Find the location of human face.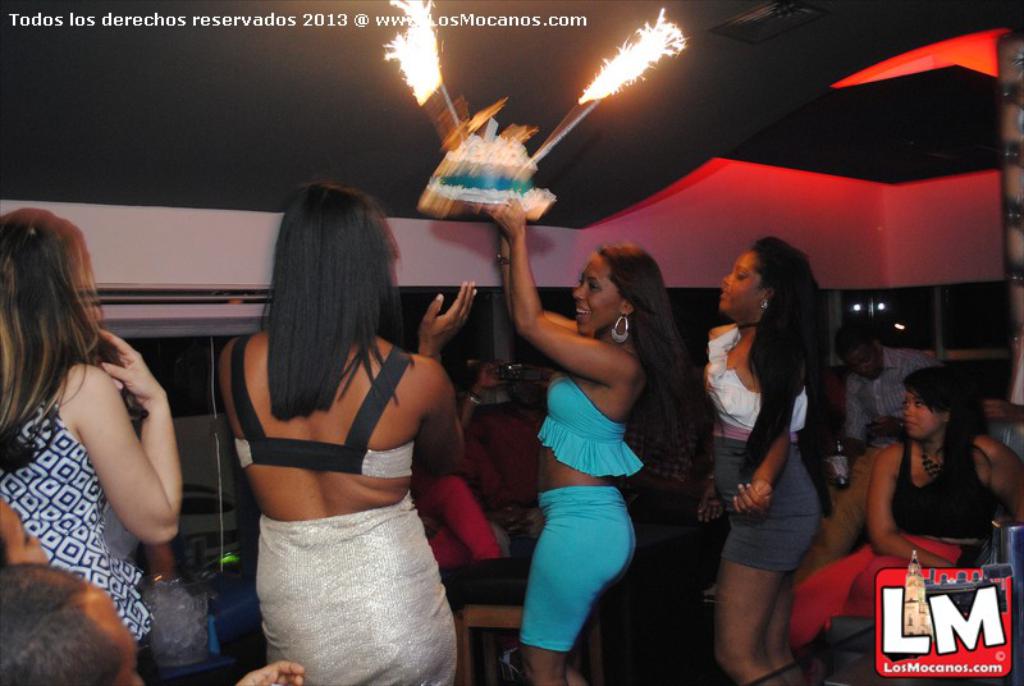
Location: region(0, 493, 46, 567).
